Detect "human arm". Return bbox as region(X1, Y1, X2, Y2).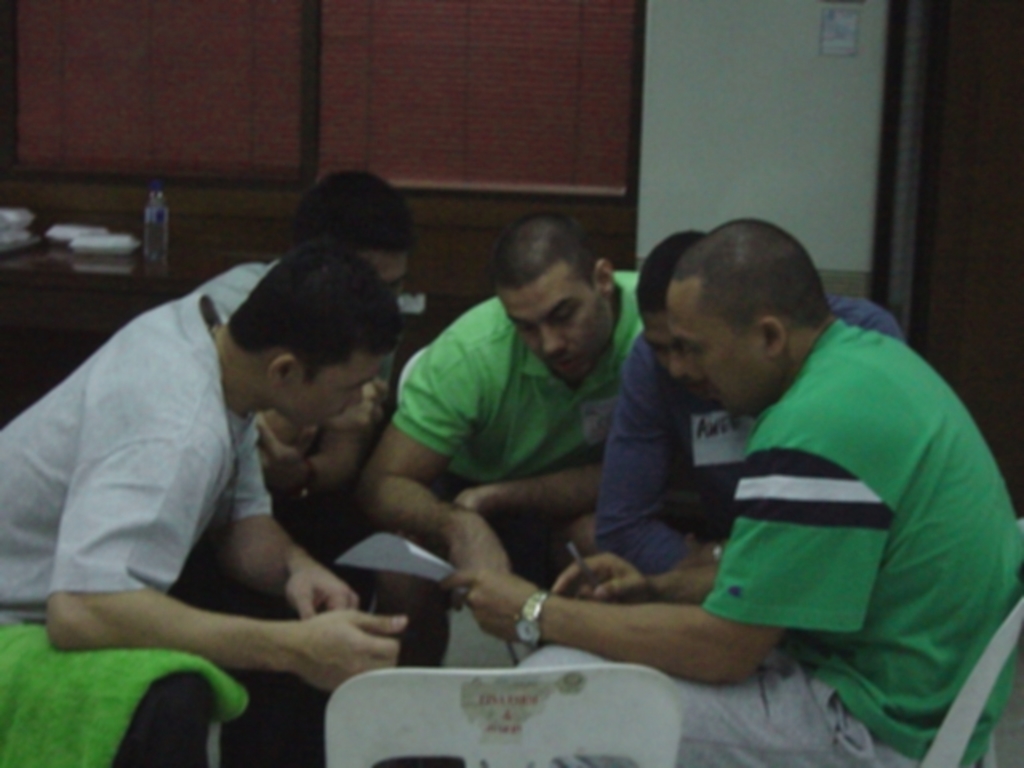
region(264, 382, 379, 432).
